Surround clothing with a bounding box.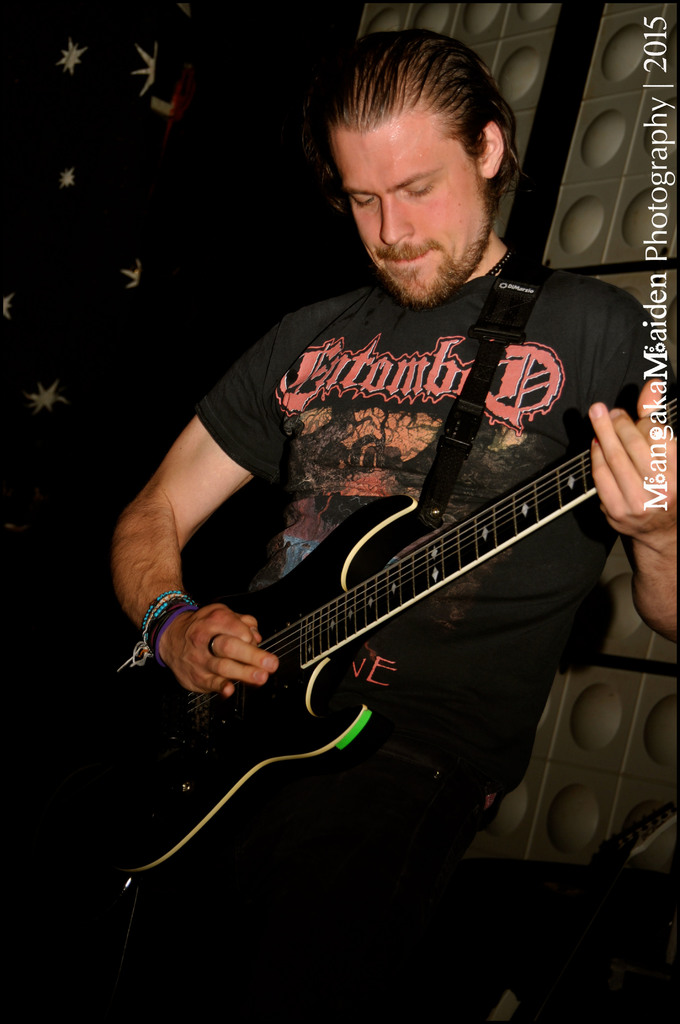
bbox=[161, 113, 647, 911].
